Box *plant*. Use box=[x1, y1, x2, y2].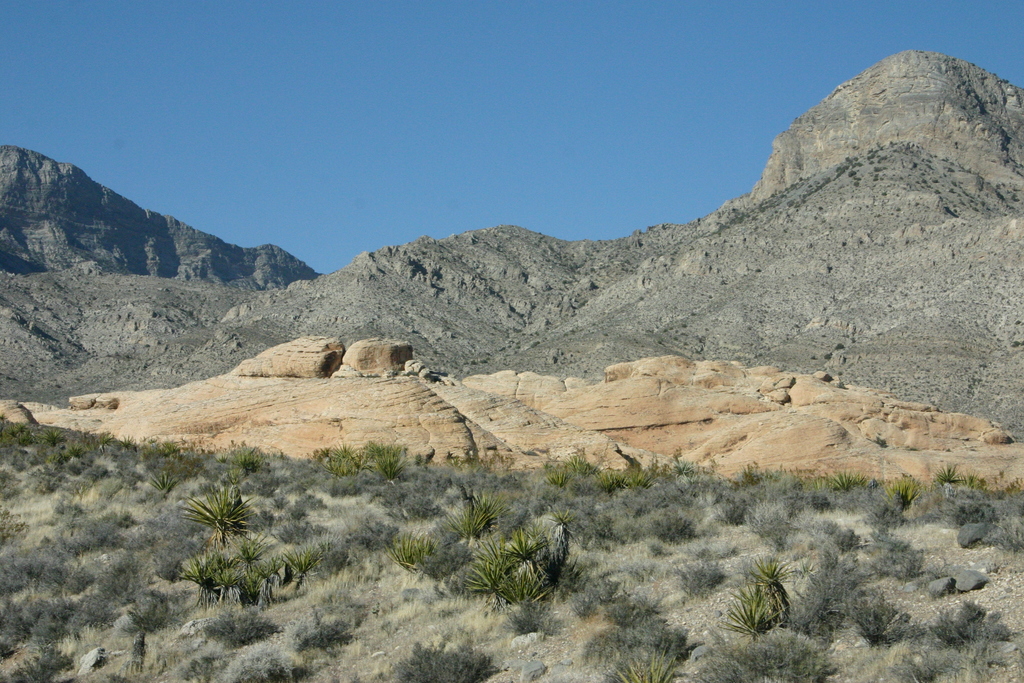
box=[874, 519, 918, 578].
